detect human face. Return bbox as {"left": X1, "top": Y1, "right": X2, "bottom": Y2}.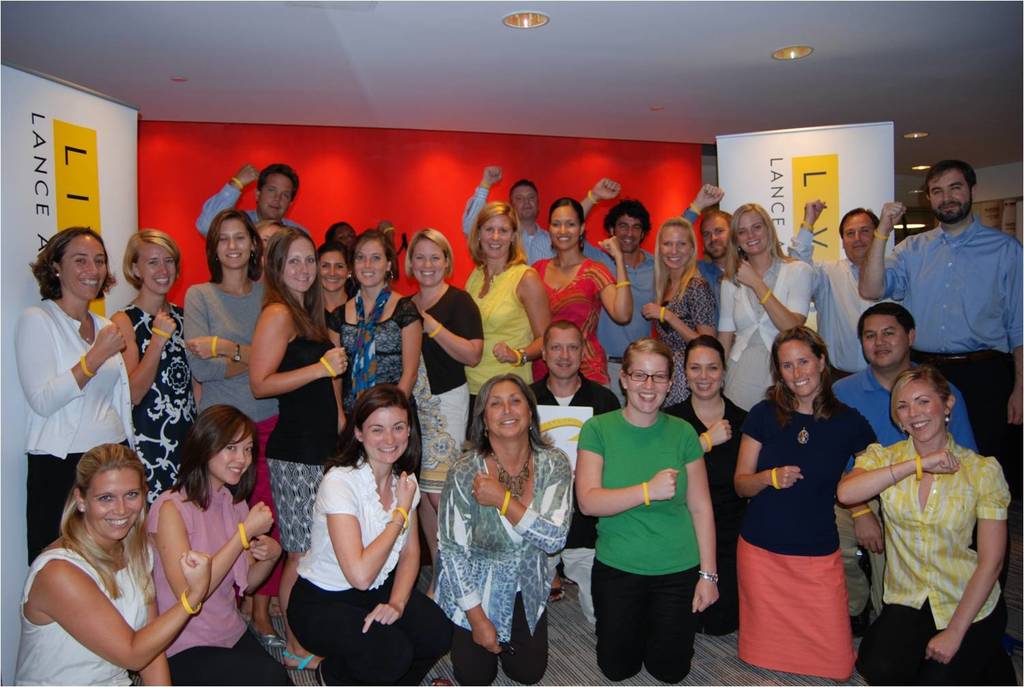
{"left": 862, "top": 316, "right": 910, "bottom": 367}.
